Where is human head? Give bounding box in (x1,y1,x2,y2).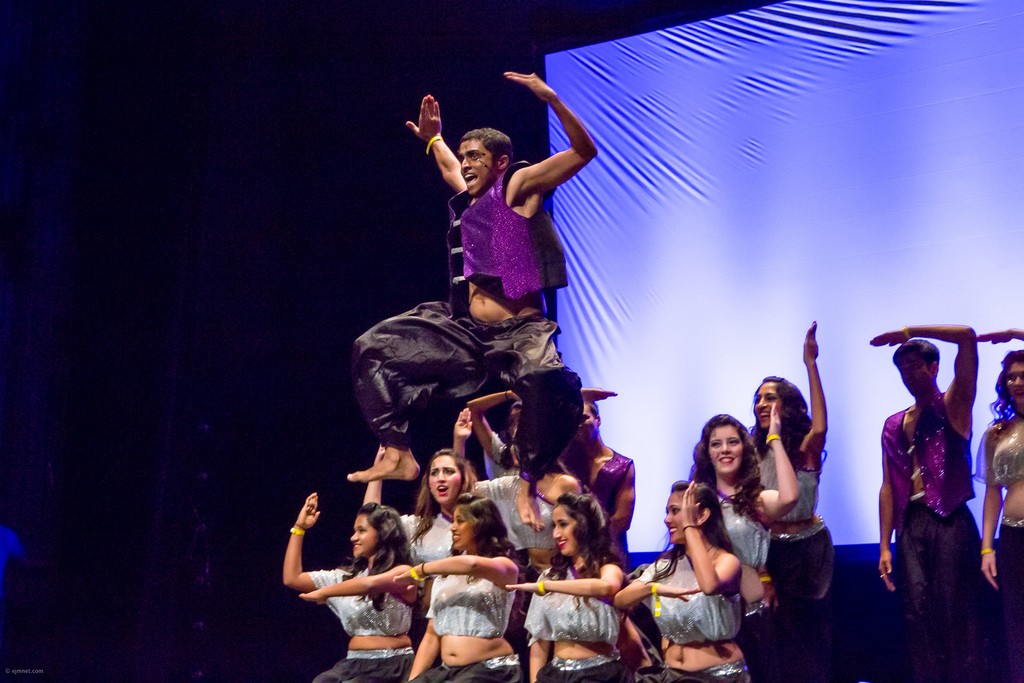
(450,495,504,551).
